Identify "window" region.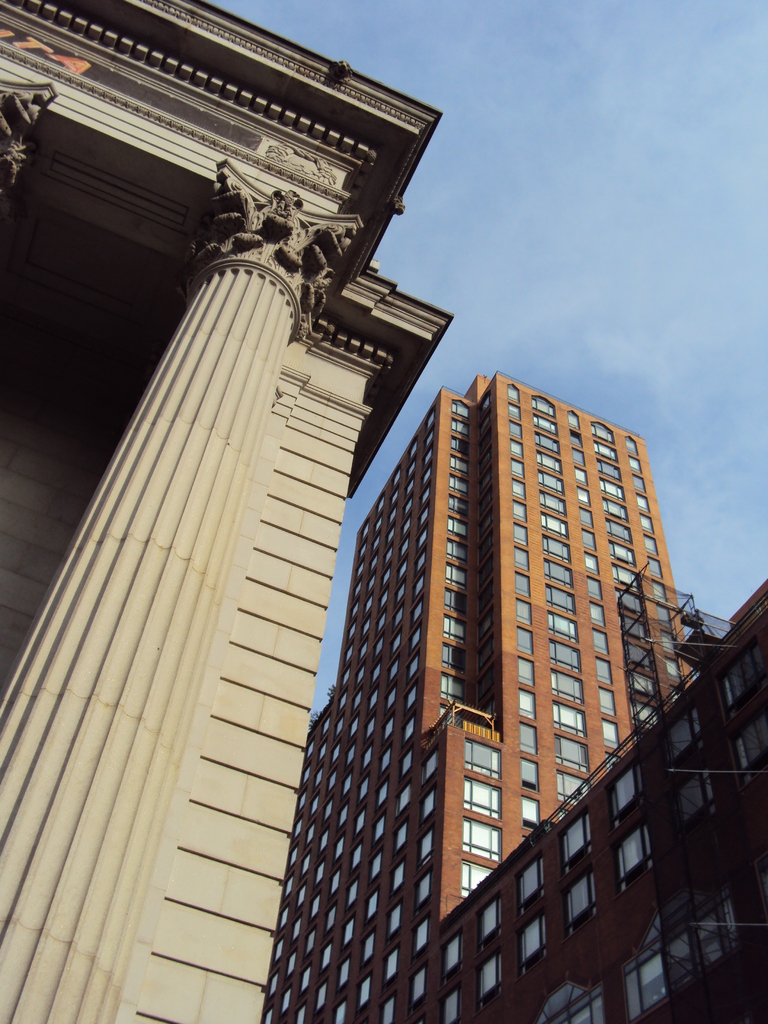
Region: bbox=(462, 818, 502, 865).
